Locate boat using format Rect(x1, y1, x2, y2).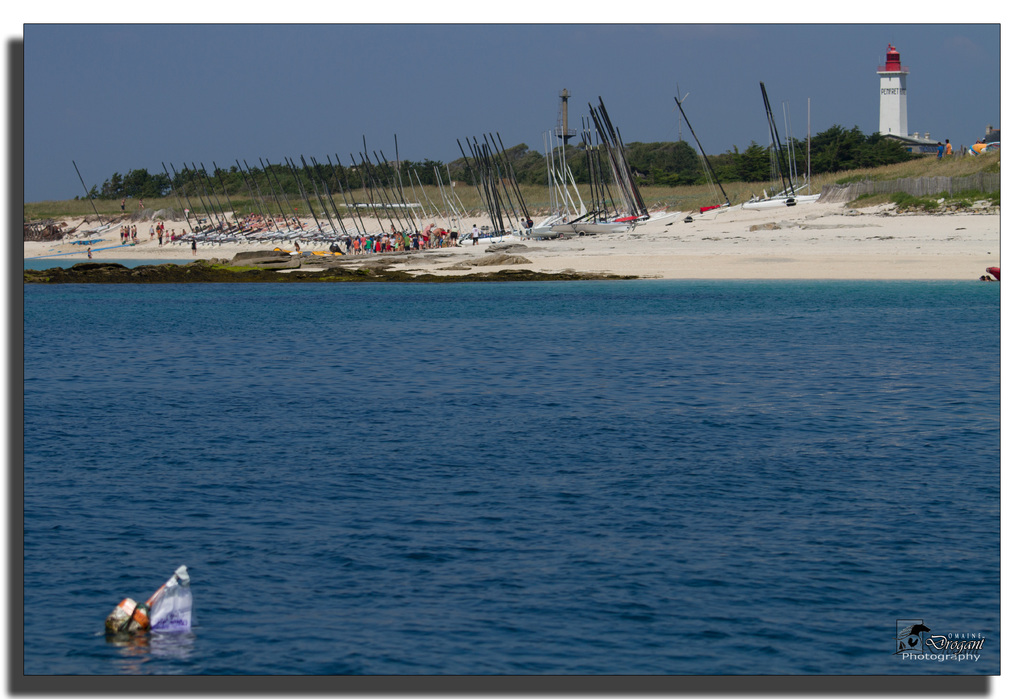
Rect(749, 81, 810, 202).
